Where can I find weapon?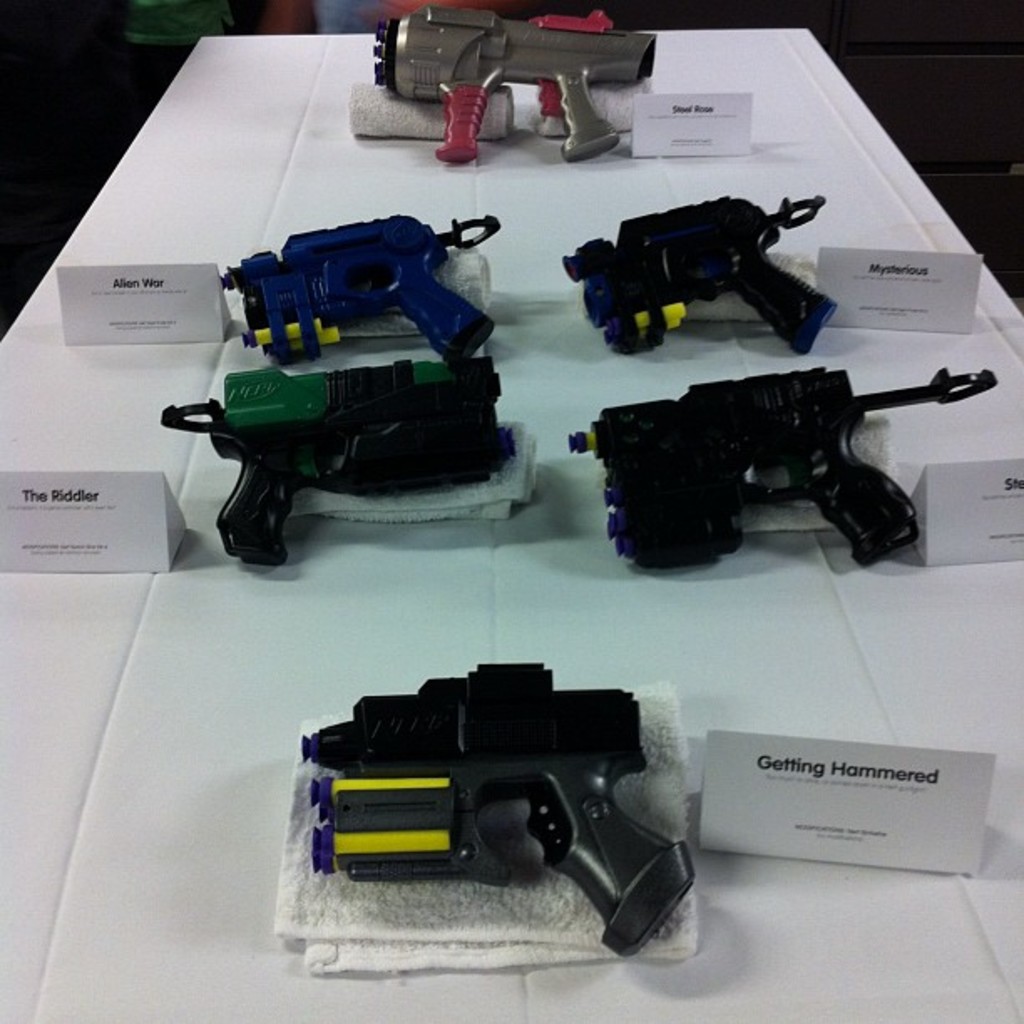
You can find it at 151:345:525:574.
